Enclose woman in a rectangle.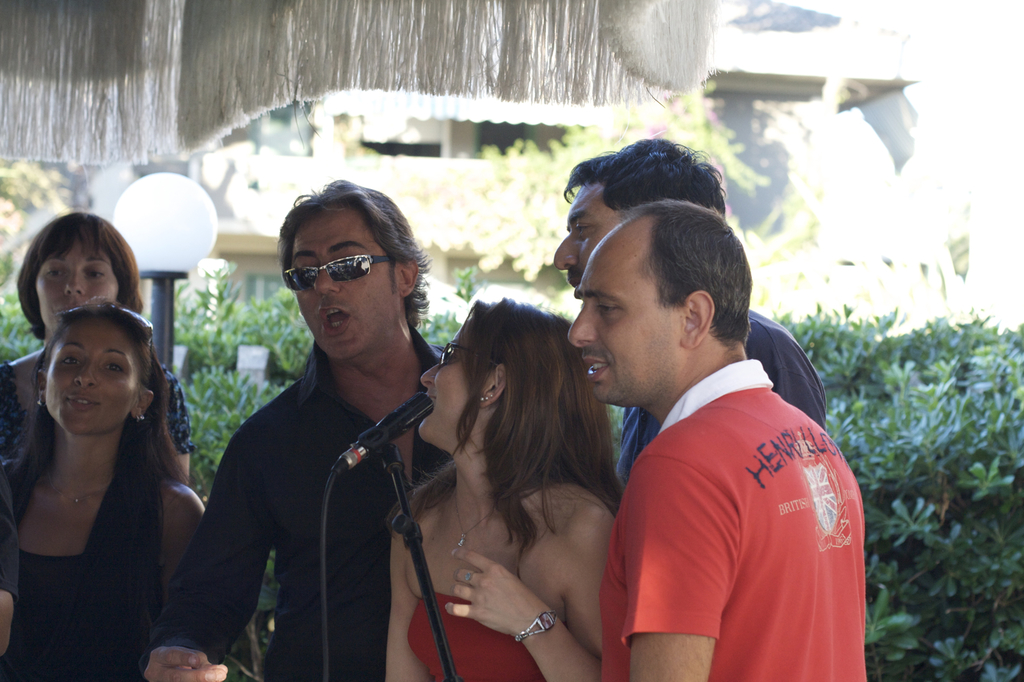
BBox(0, 212, 195, 486).
